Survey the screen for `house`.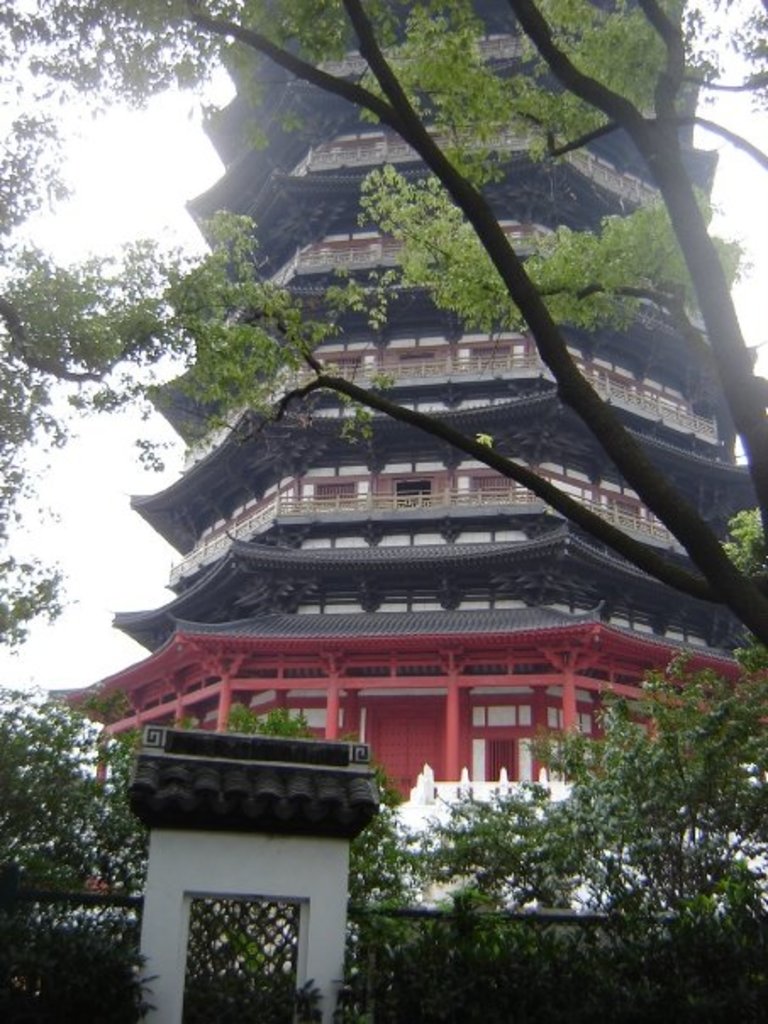
Survey found: 53, 63, 736, 929.
